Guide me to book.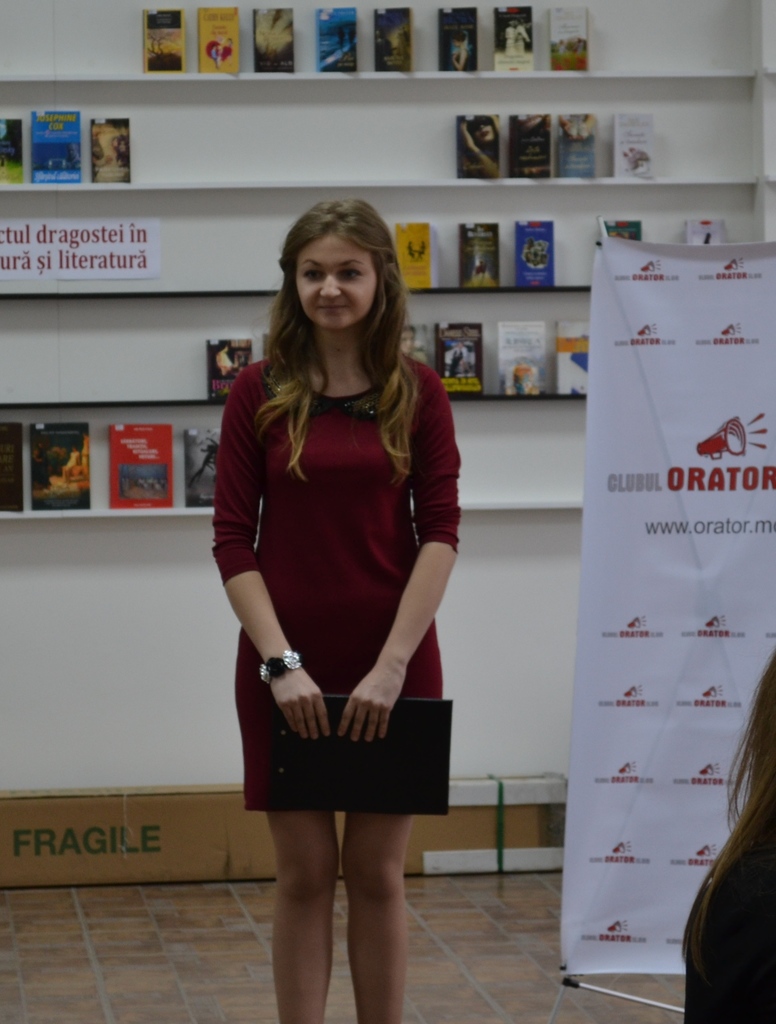
Guidance: [x1=513, y1=218, x2=556, y2=289].
